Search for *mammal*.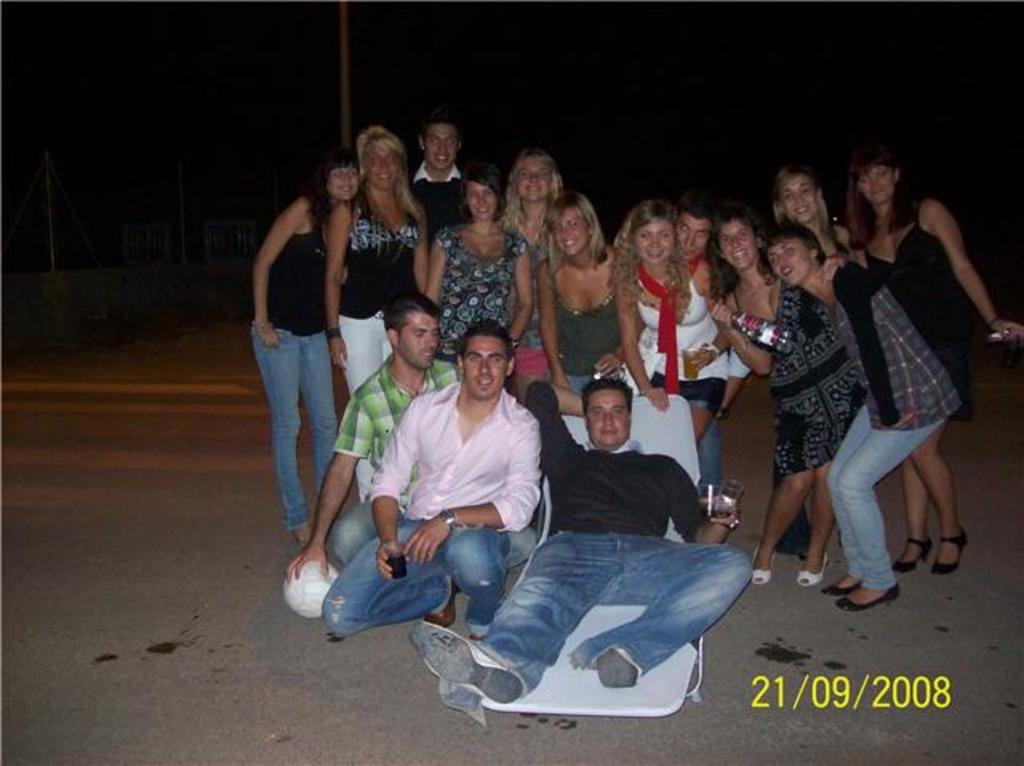
Found at <region>531, 178, 624, 390</region>.
